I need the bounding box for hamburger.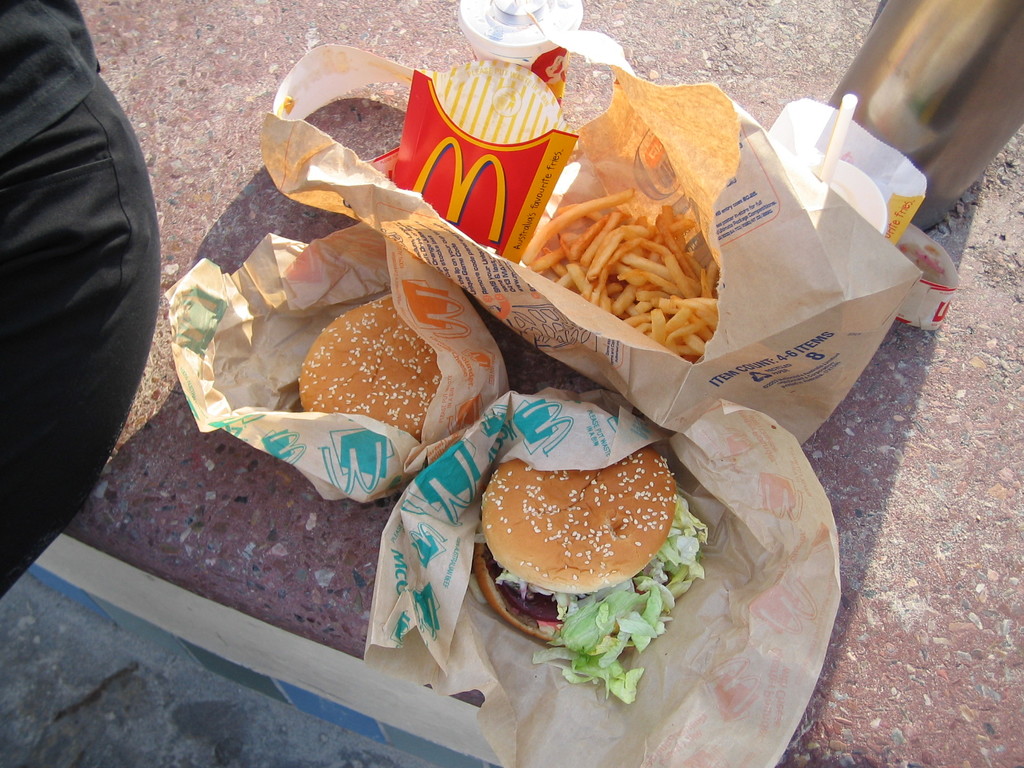
Here it is: detection(472, 444, 707, 702).
